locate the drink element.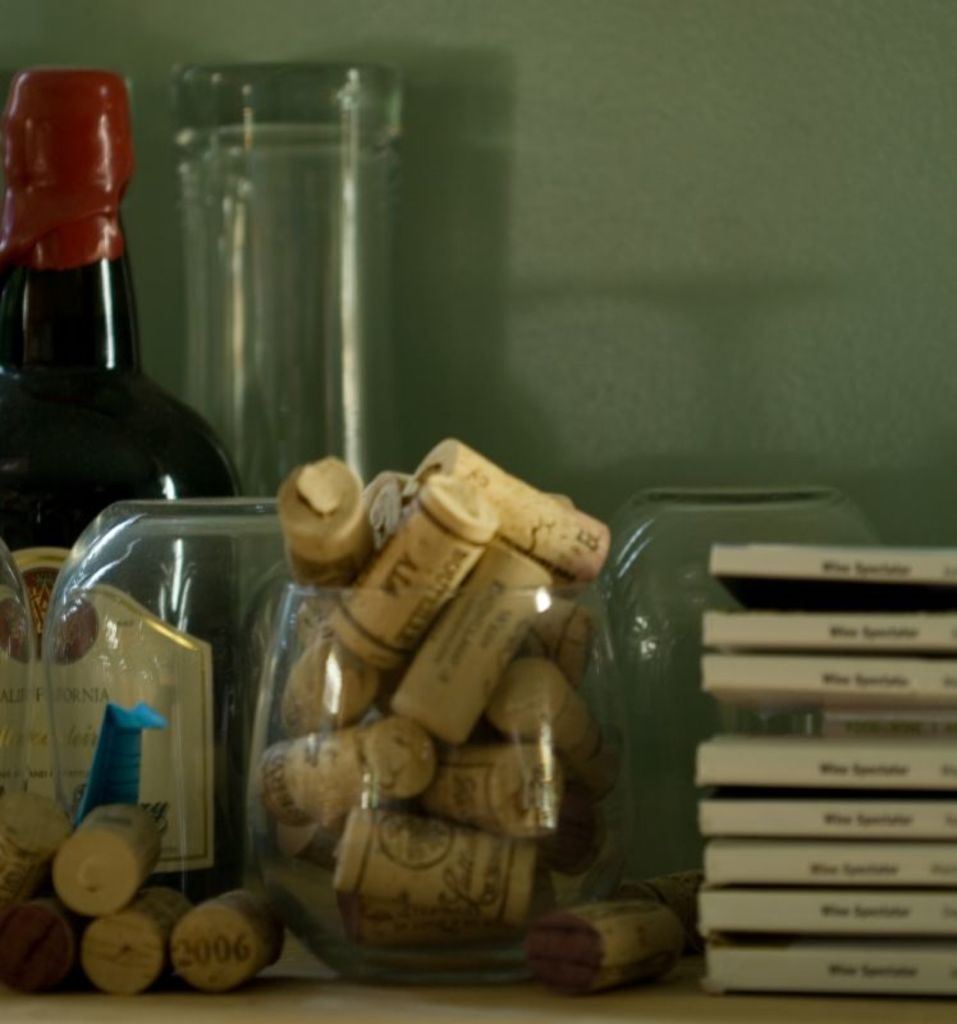
Element bbox: [0, 68, 242, 910].
